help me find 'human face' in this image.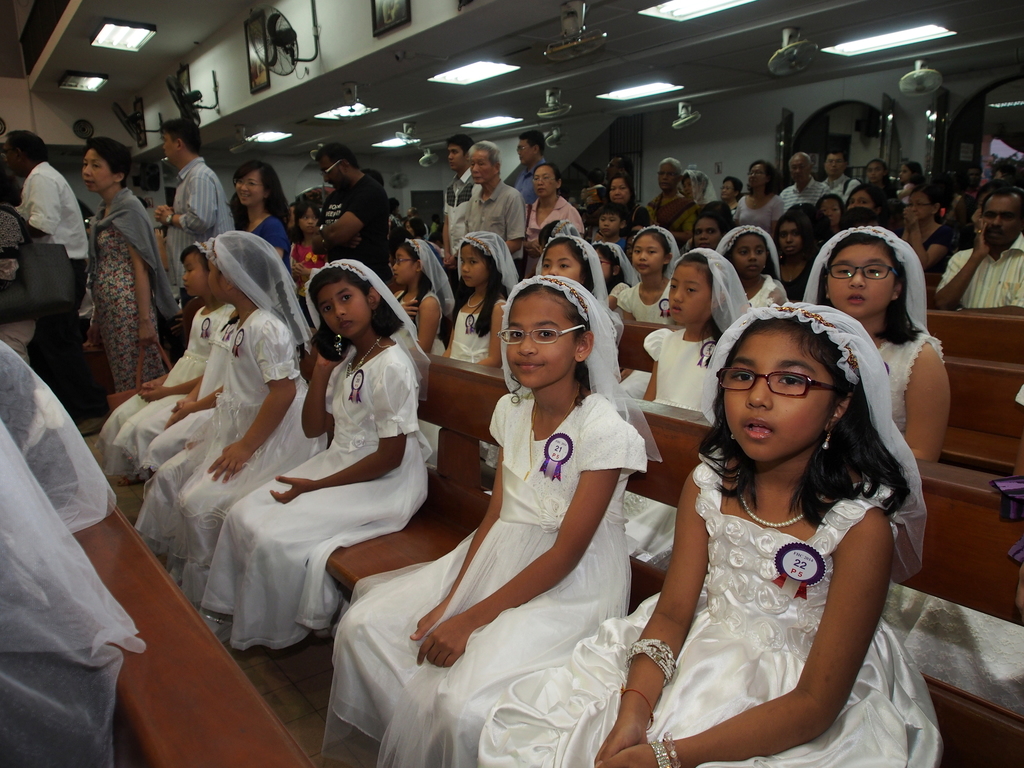
Found it: bbox(628, 233, 666, 275).
